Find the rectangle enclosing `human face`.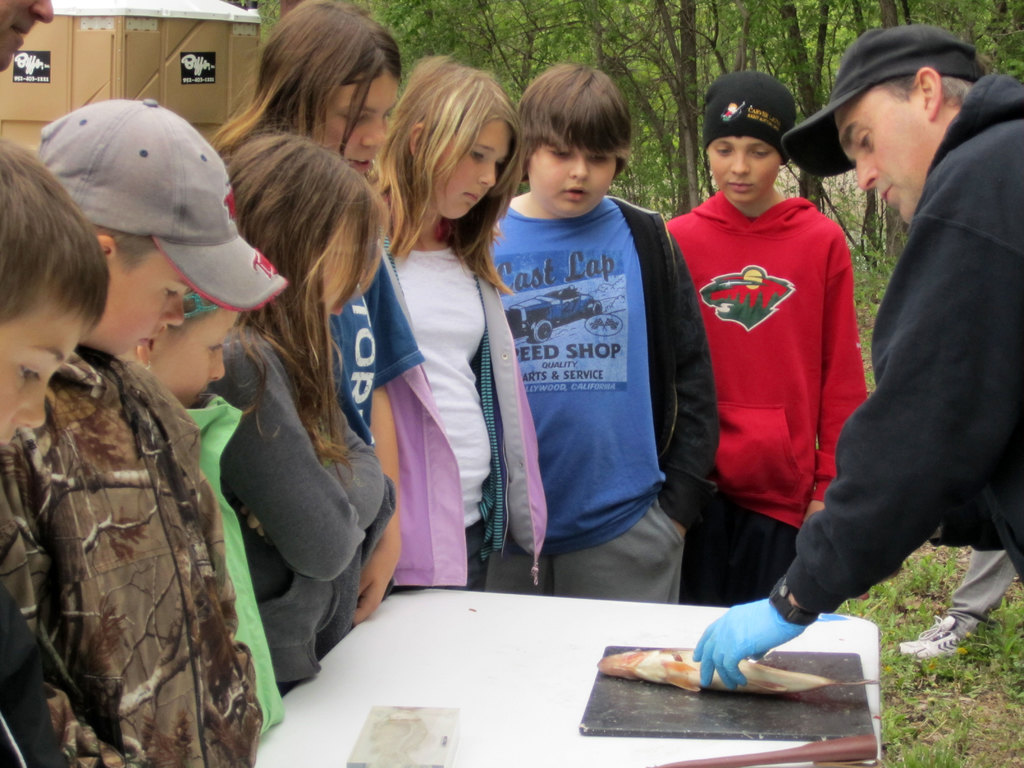
region(433, 114, 514, 220).
